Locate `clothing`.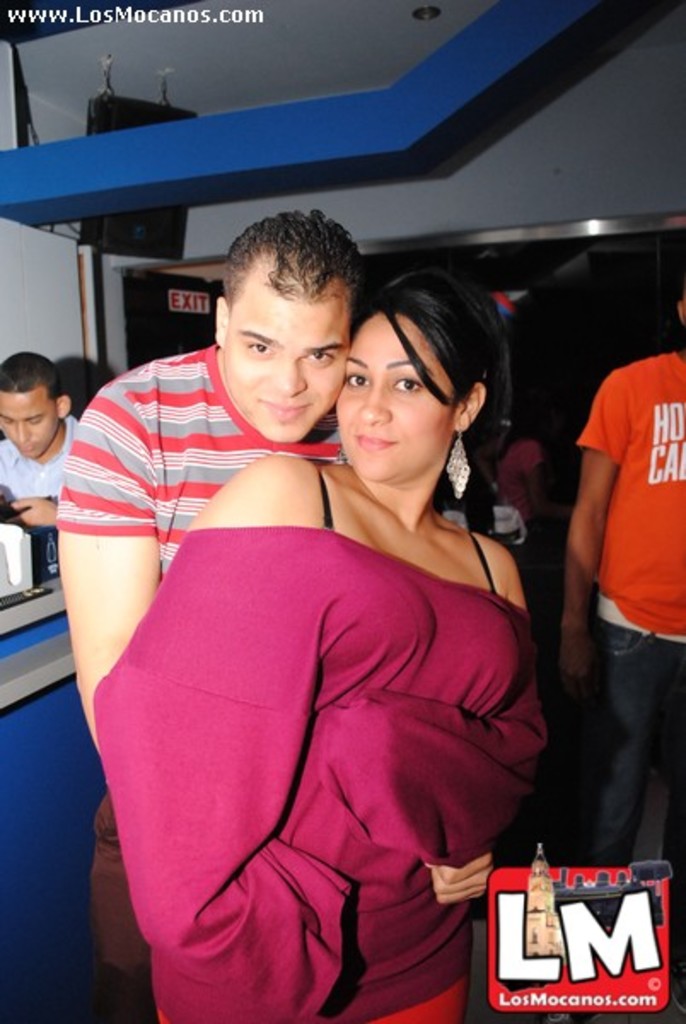
Bounding box: <bbox>575, 352, 684, 872</bbox>.
